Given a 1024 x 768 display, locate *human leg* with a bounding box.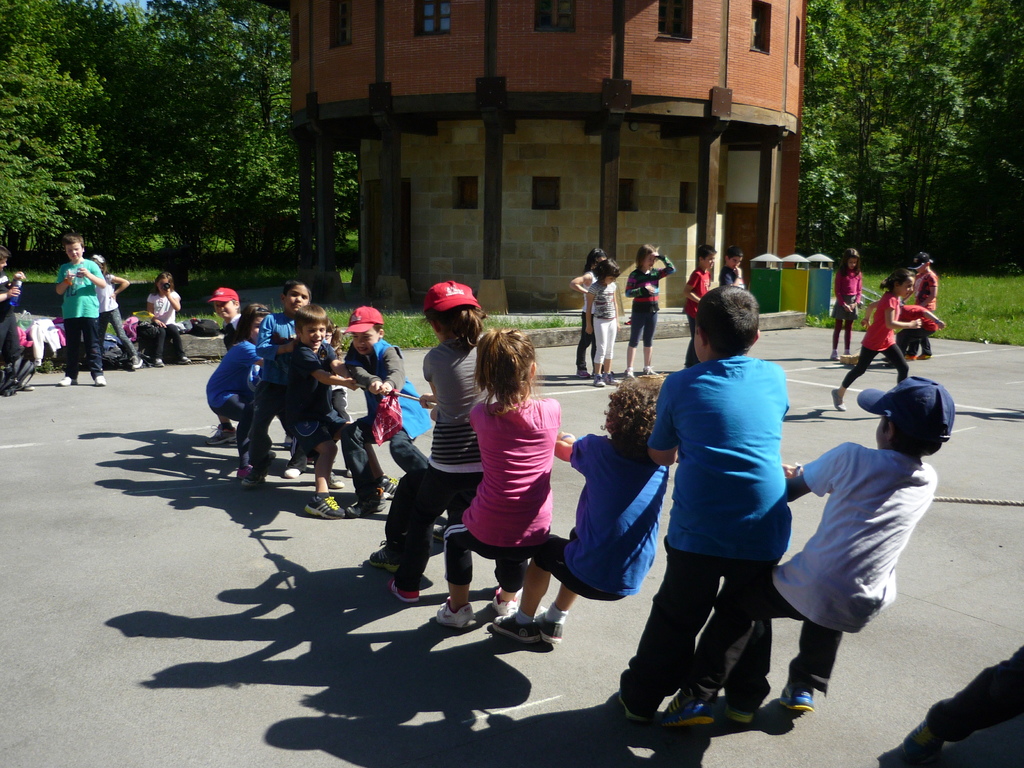
Located: 622/544/717/724.
